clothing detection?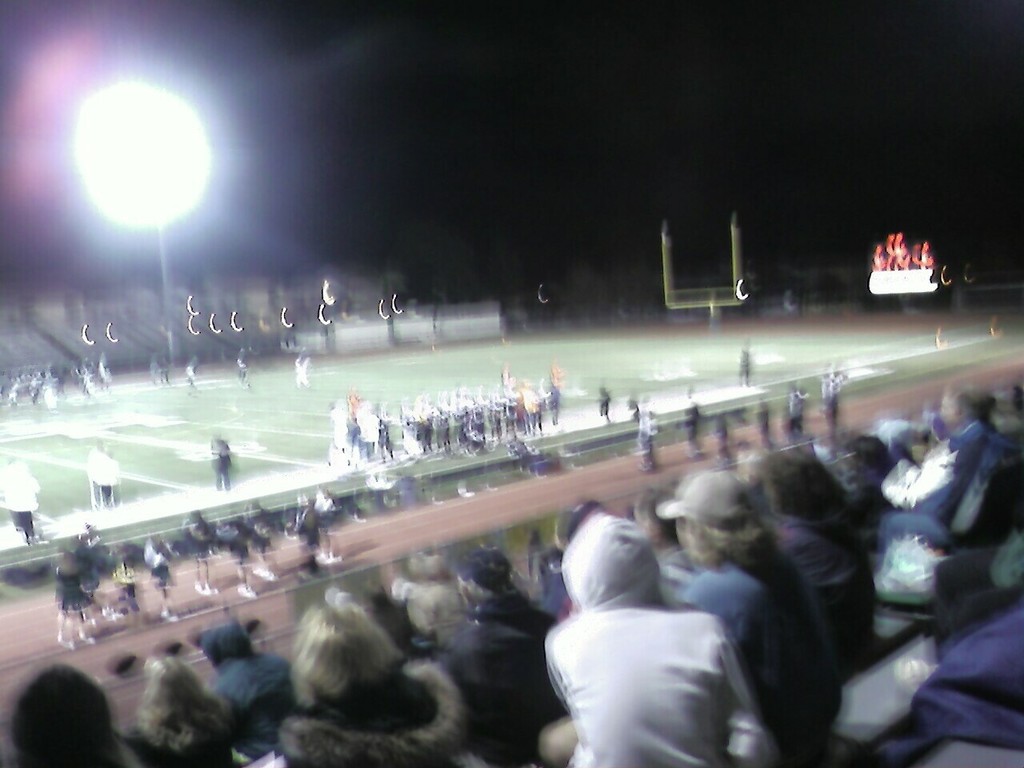
Rect(723, 498, 880, 658)
